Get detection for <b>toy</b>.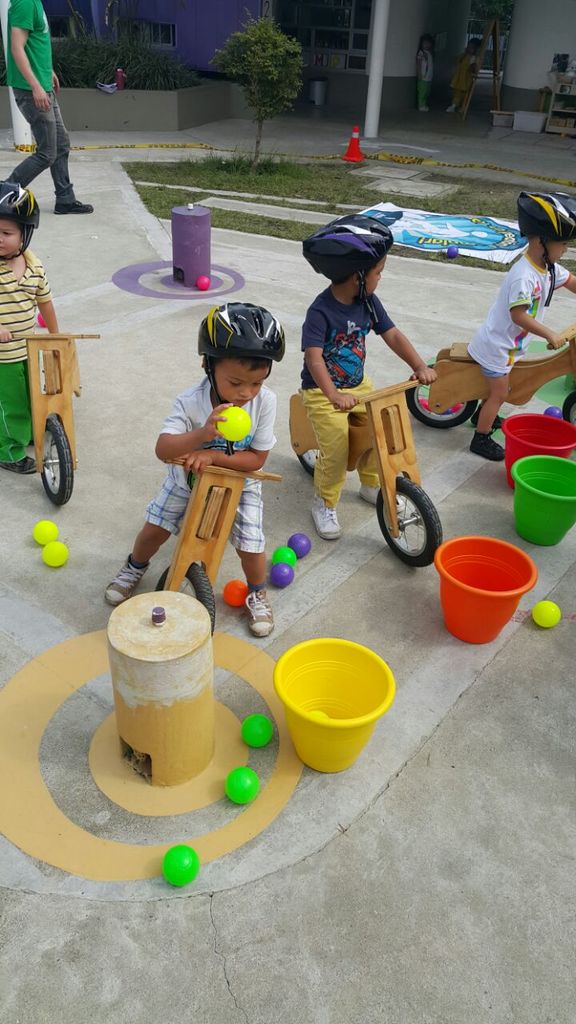
Detection: x1=158, y1=842, x2=199, y2=892.
